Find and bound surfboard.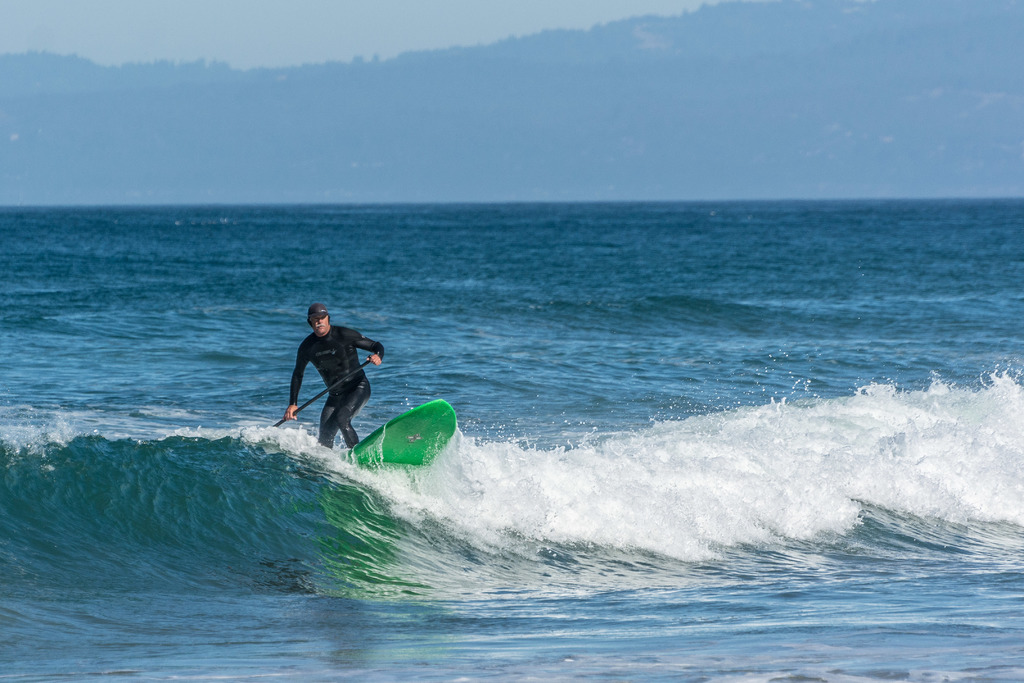
Bound: BBox(343, 397, 460, 469).
